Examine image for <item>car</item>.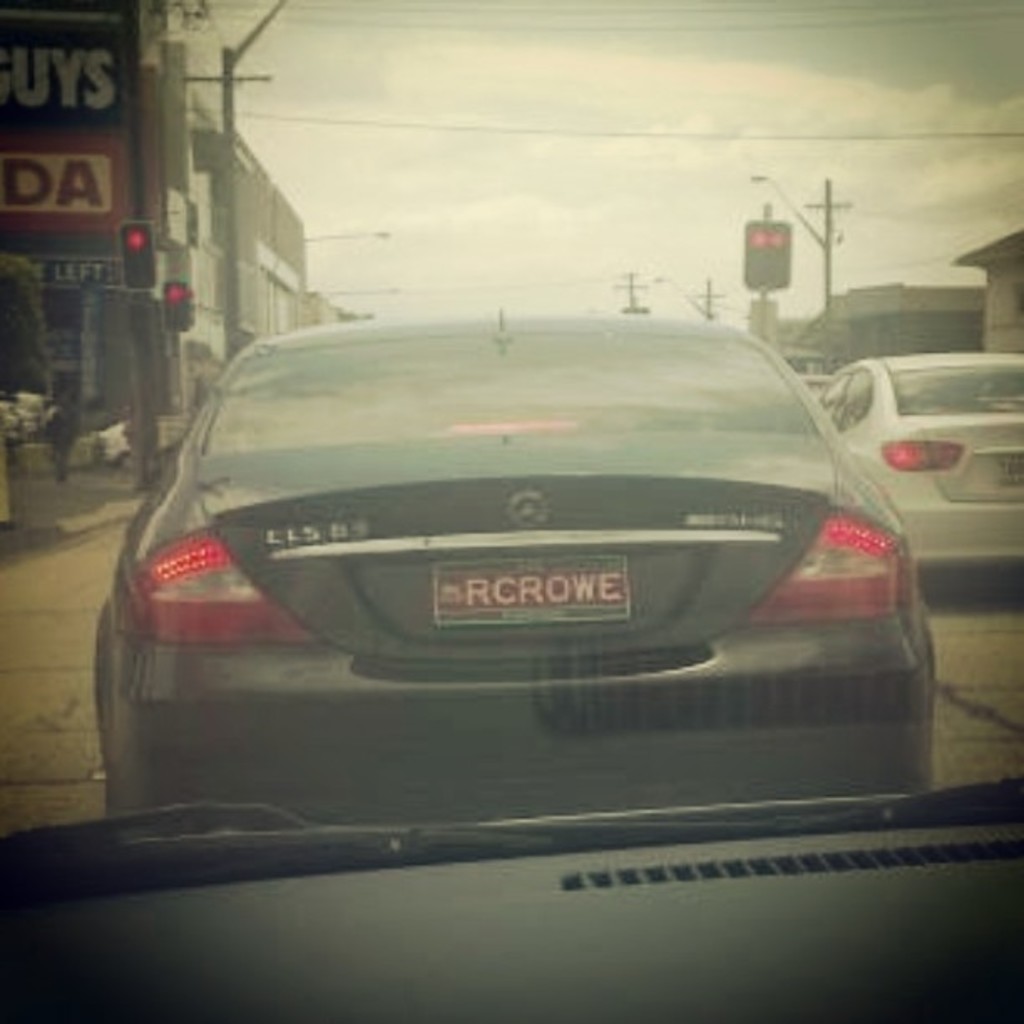
Examination result: bbox=(0, 0, 1022, 1022).
